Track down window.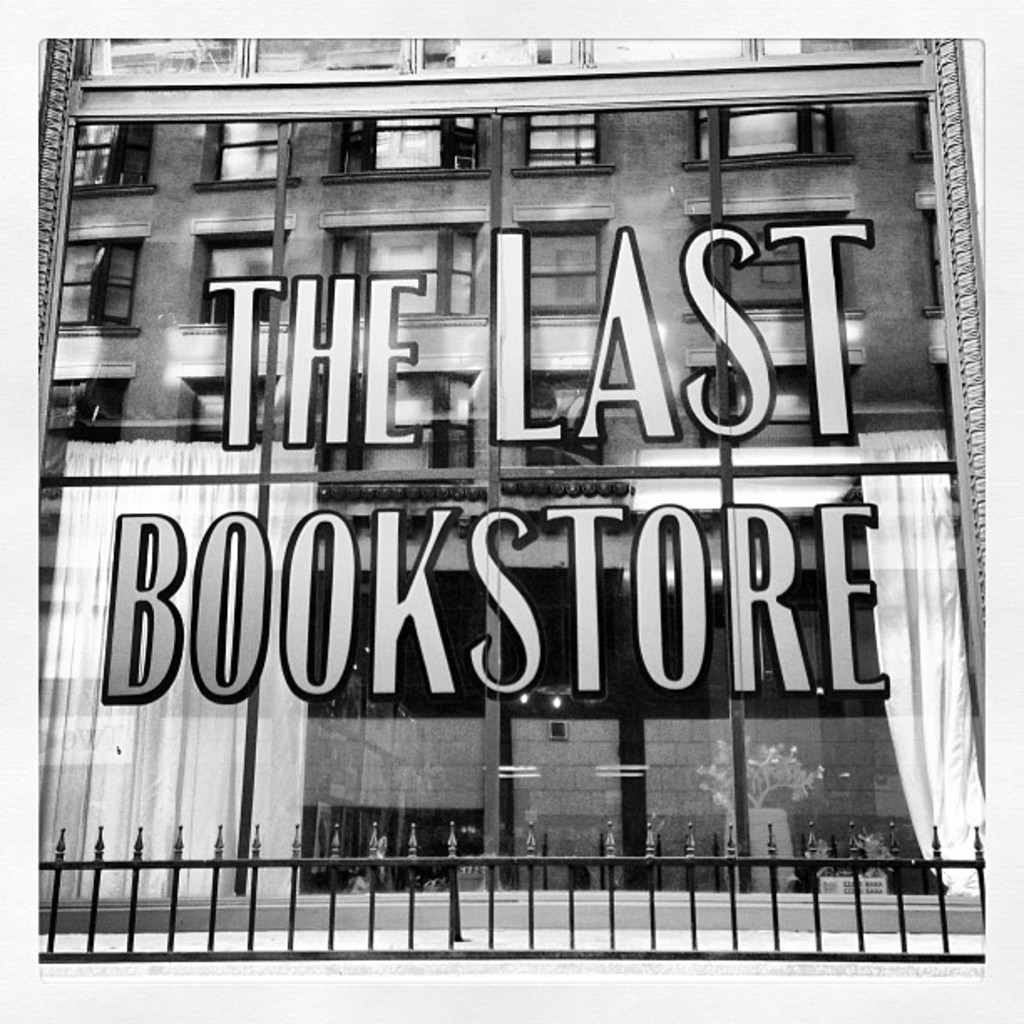
Tracked to crop(376, 371, 479, 465).
